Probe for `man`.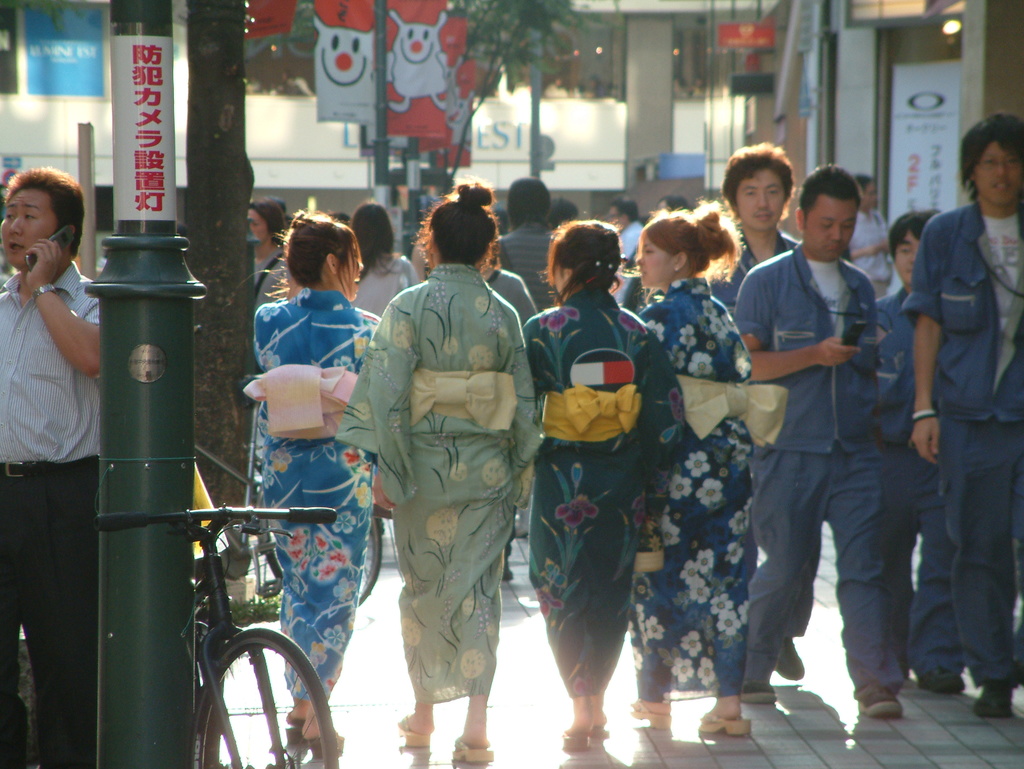
Probe result: box=[899, 116, 1023, 718].
